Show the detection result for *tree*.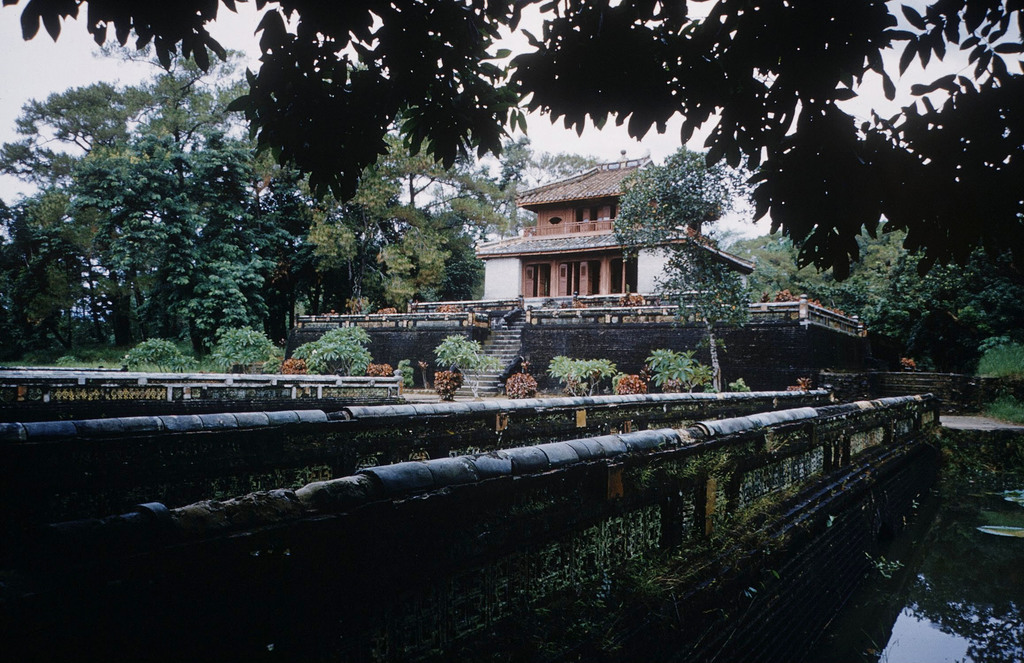
<box>603,143,750,390</box>.
